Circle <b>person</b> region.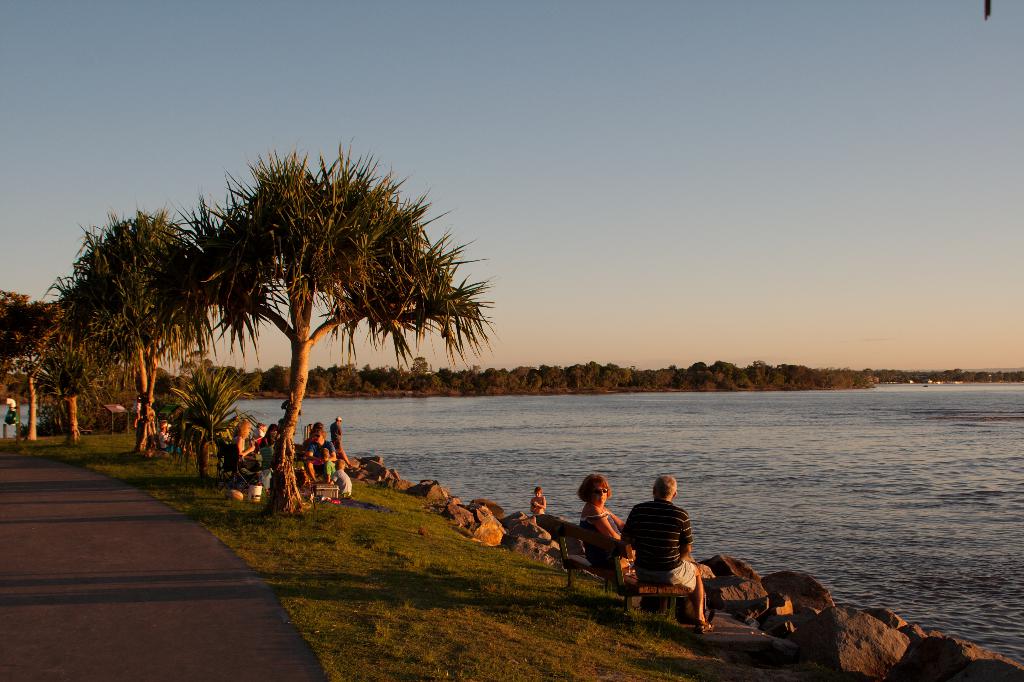
Region: (334,412,362,462).
